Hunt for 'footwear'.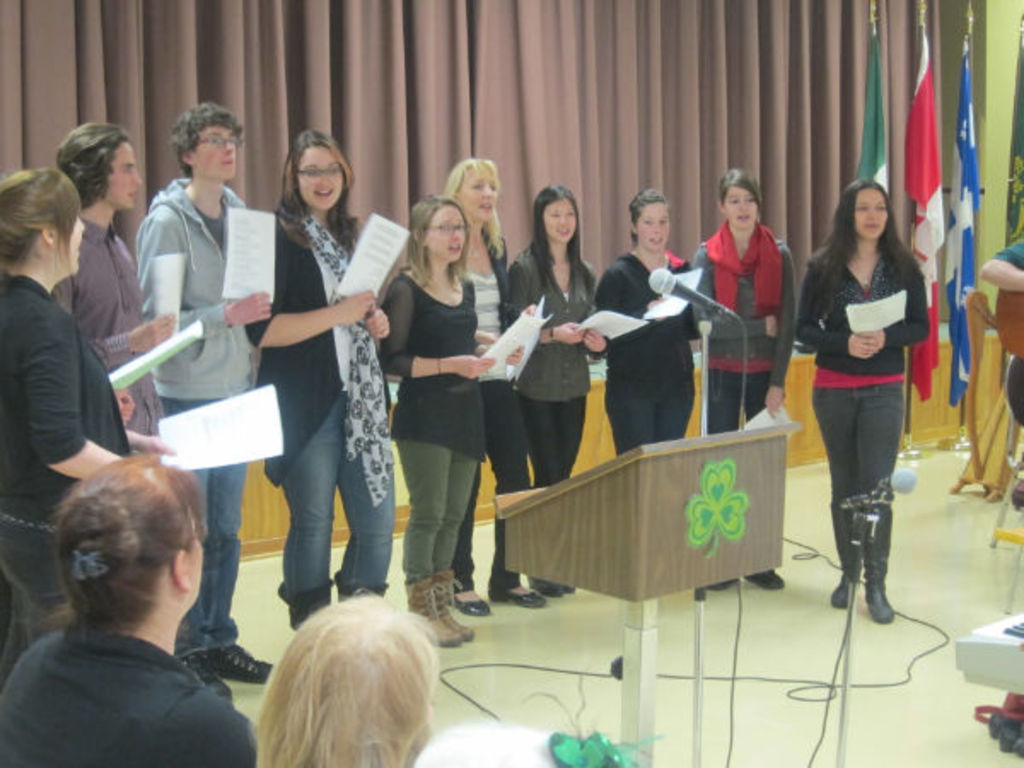
Hunted down at (181, 647, 232, 715).
